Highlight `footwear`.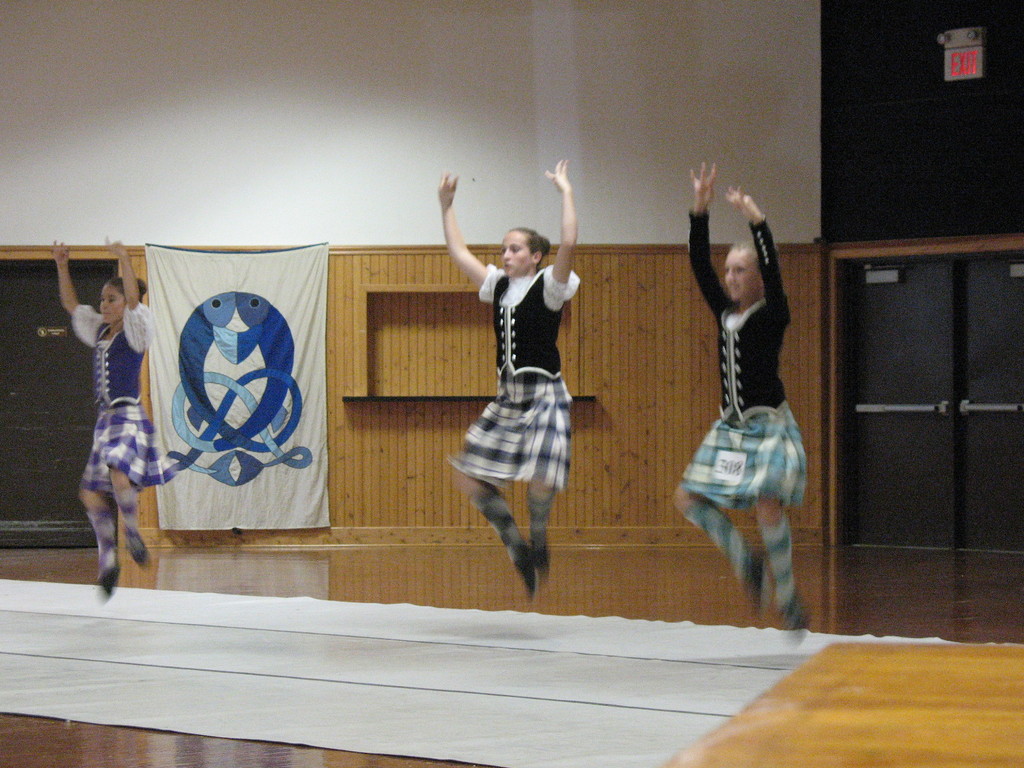
Highlighted region: detection(531, 543, 553, 575).
